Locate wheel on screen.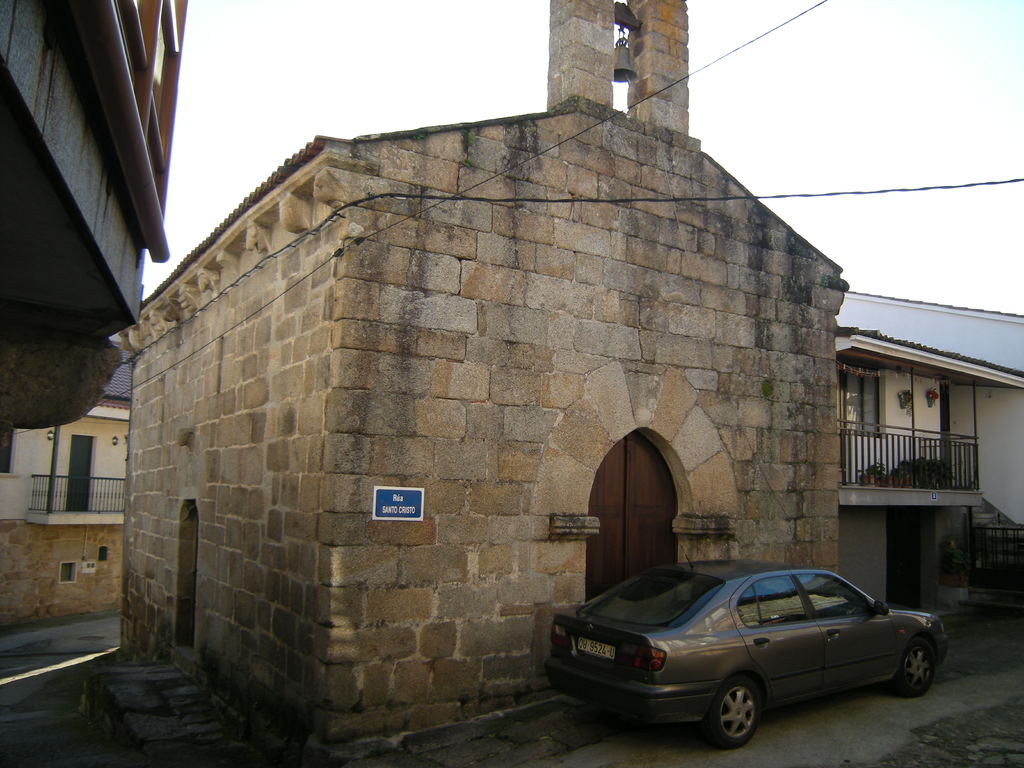
On screen at box=[708, 675, 761, 748].
